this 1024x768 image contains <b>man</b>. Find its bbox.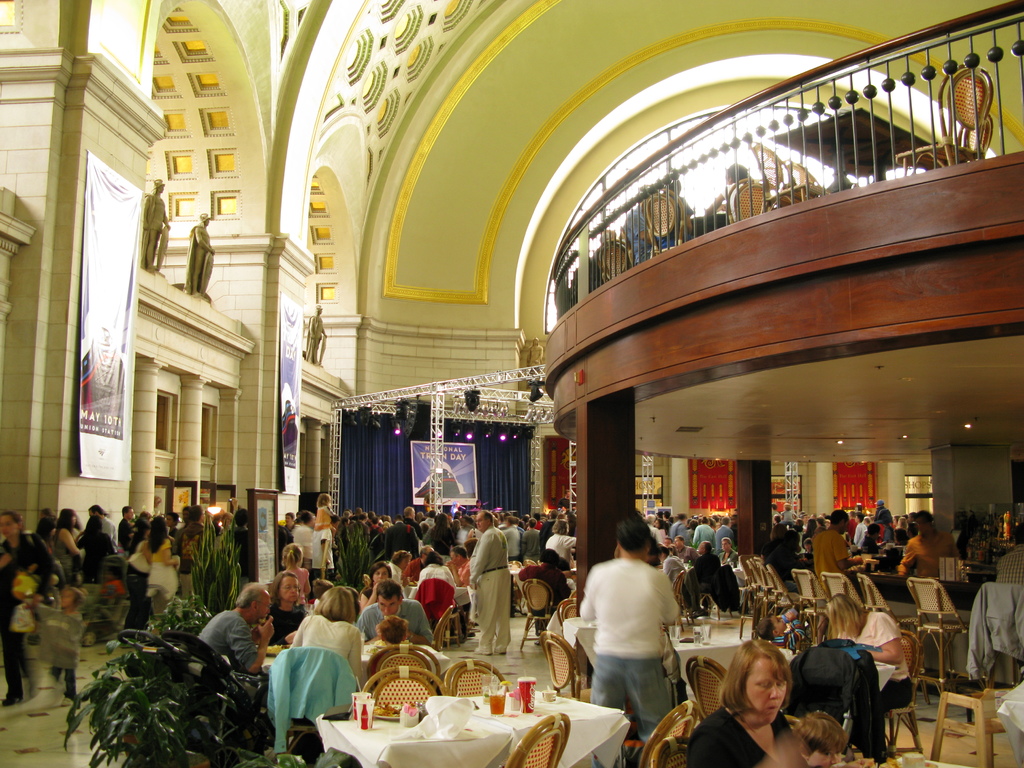
left=350, top=508, right=372, bottom=554.
